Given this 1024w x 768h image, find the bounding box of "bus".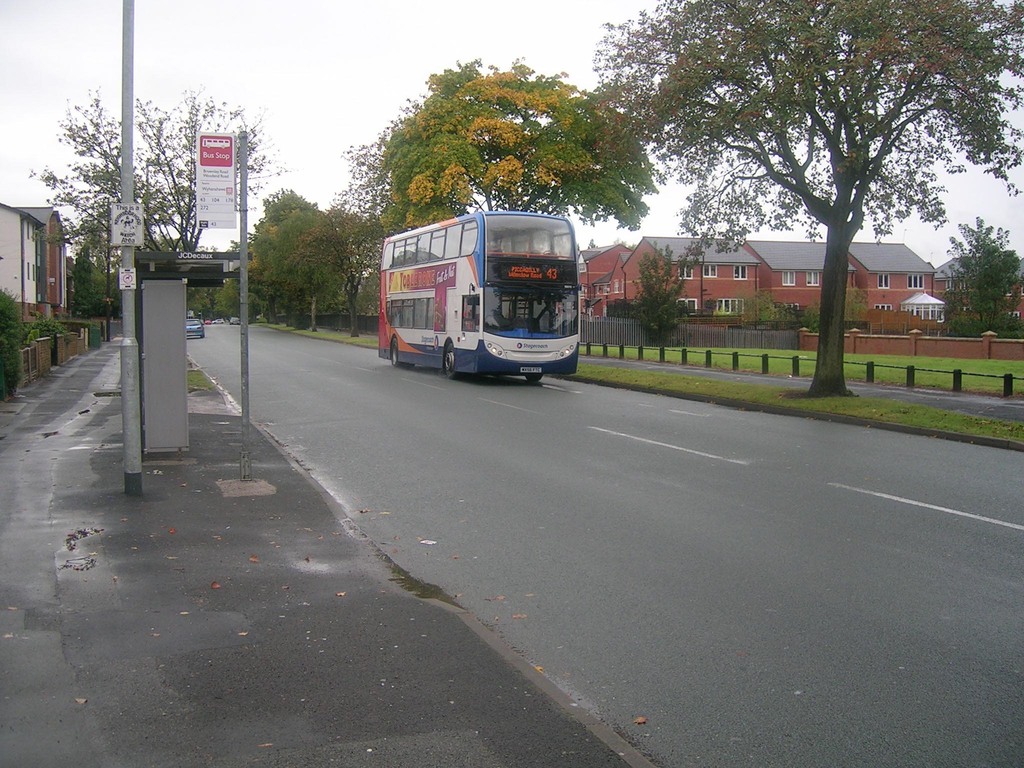
377:207:583:383.
